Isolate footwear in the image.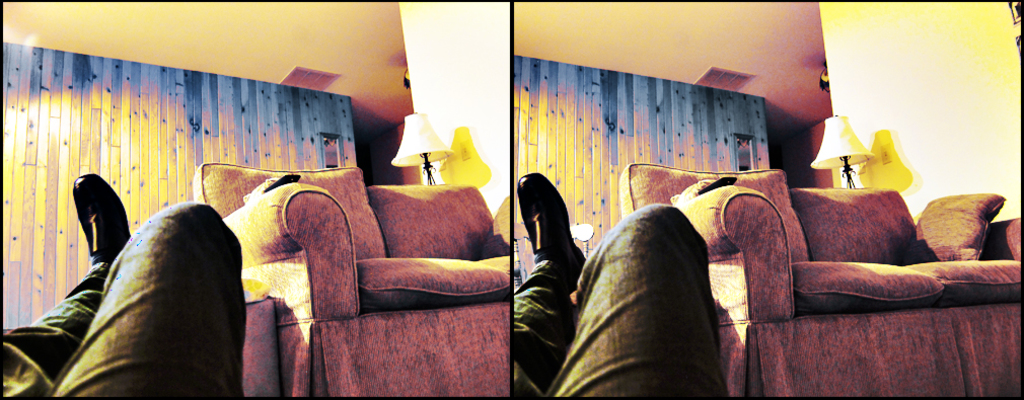
Isolated region: locate(70, 174, 131, 268).
